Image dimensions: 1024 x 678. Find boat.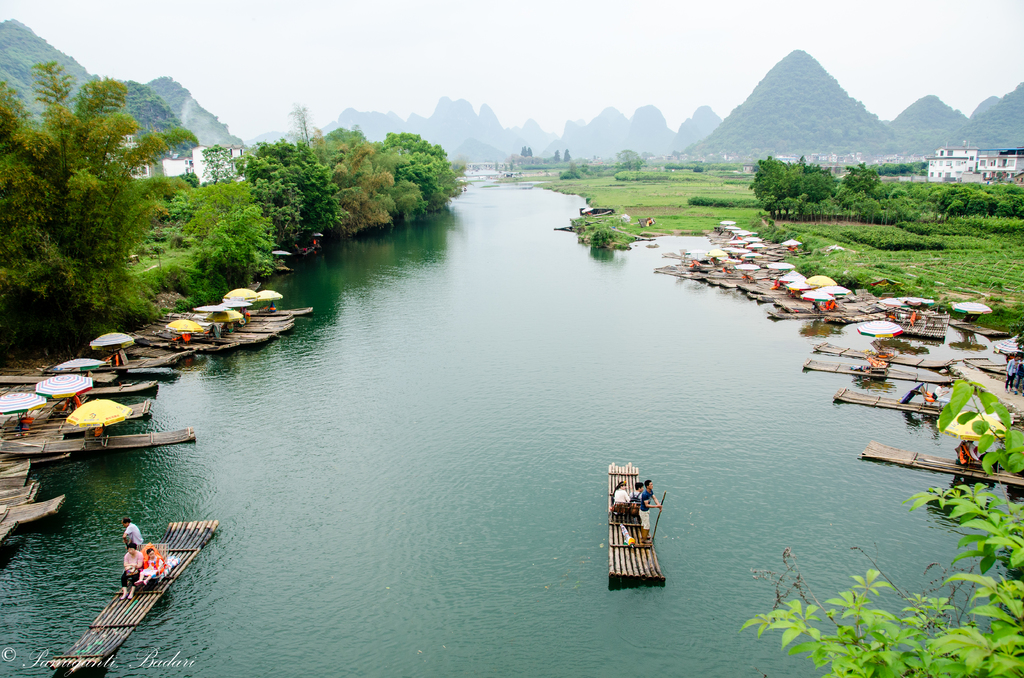
<bbox>243, 309, 296, 323</bbox>.
